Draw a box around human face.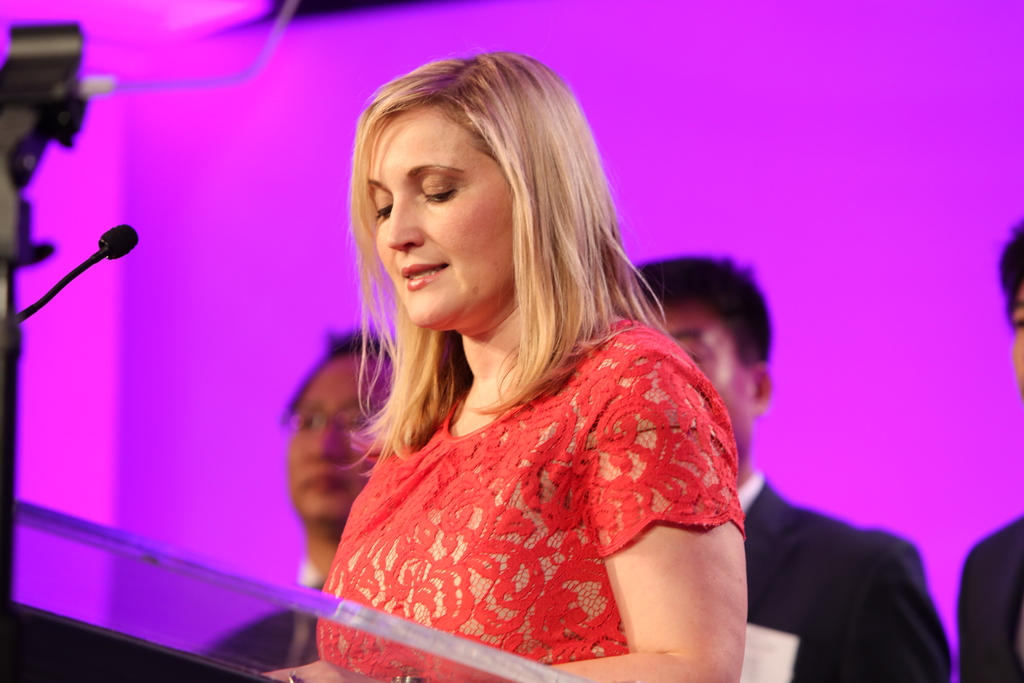
Rect(1010, 287, 1023, 393).
